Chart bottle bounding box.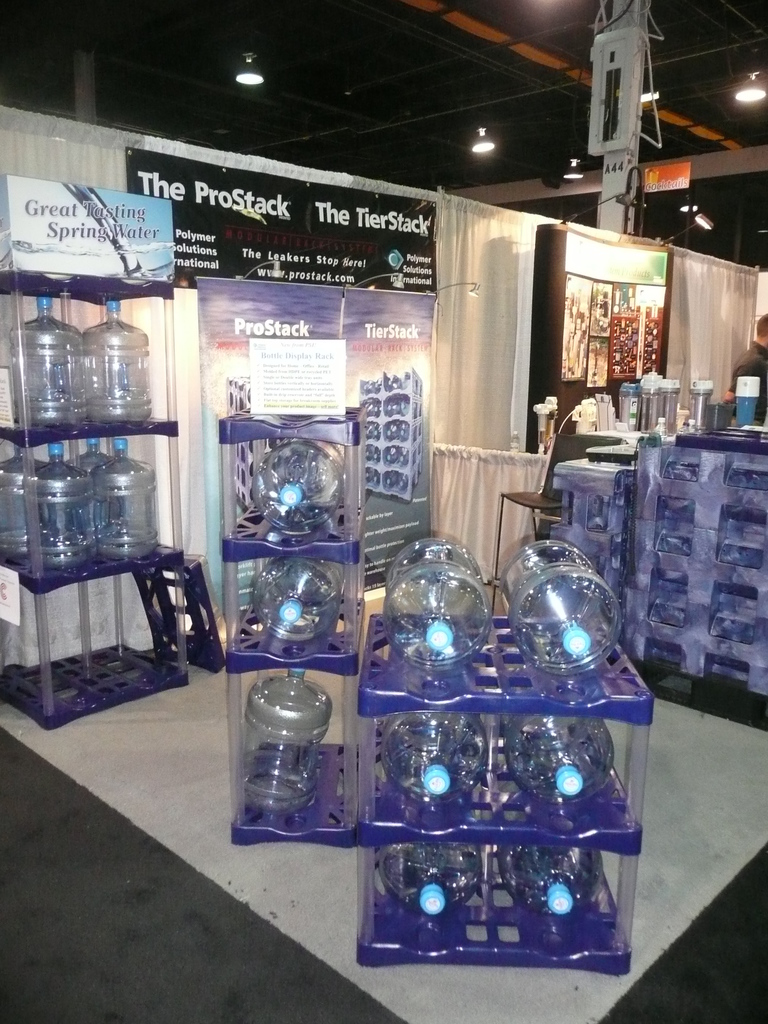
Charted: pyautogui.locateOnScreen(490, 711, 623, 830).
